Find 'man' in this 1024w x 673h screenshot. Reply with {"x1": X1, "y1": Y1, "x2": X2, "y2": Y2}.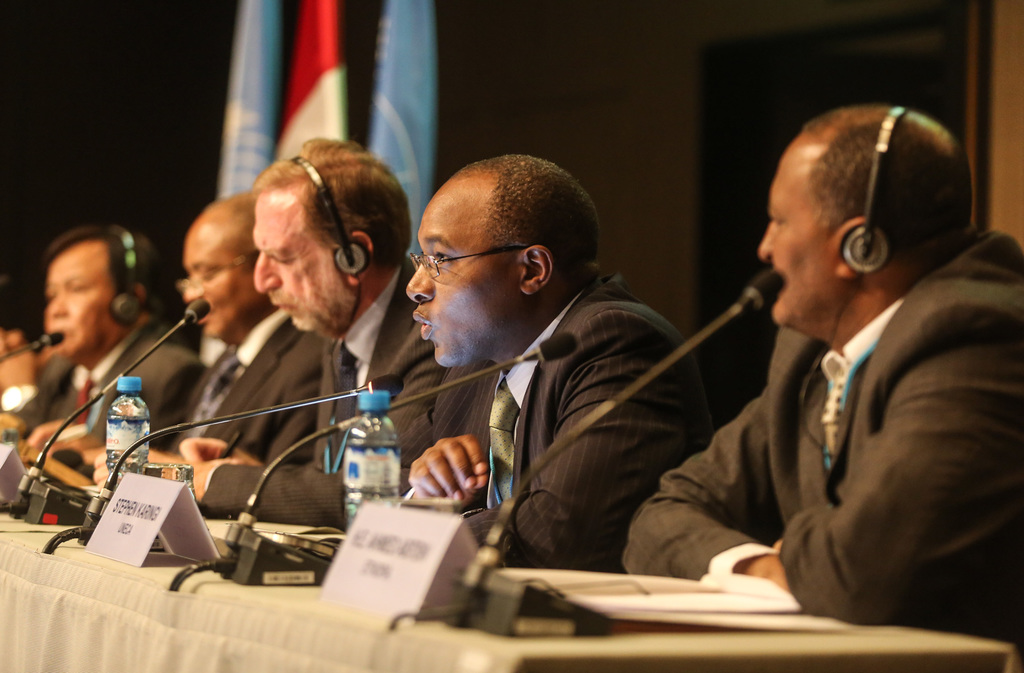
{"x1": 132, "y1": 175, "x2": 326, "y2": 467}.
